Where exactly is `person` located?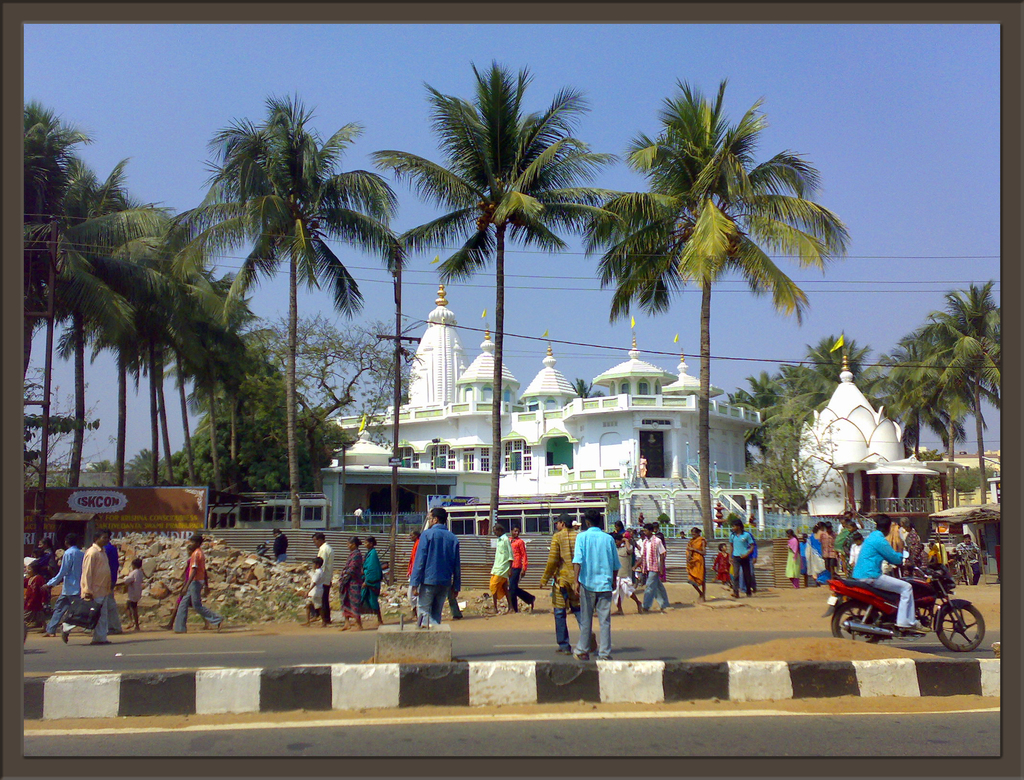
Its bounding box is l=307, t=564, r=328, b=628.
